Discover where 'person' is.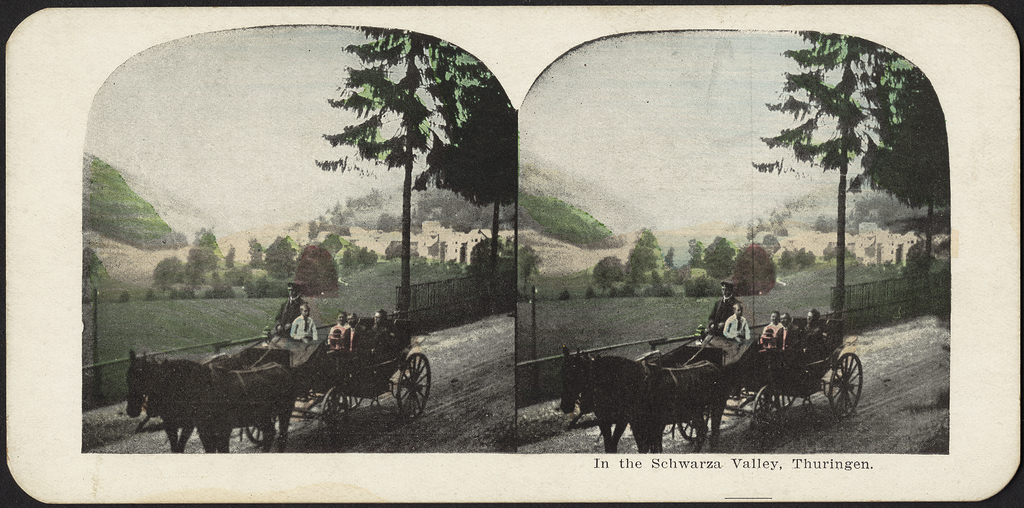
Discovered at (x1=805, y1=305, x2=830, y2=351).
